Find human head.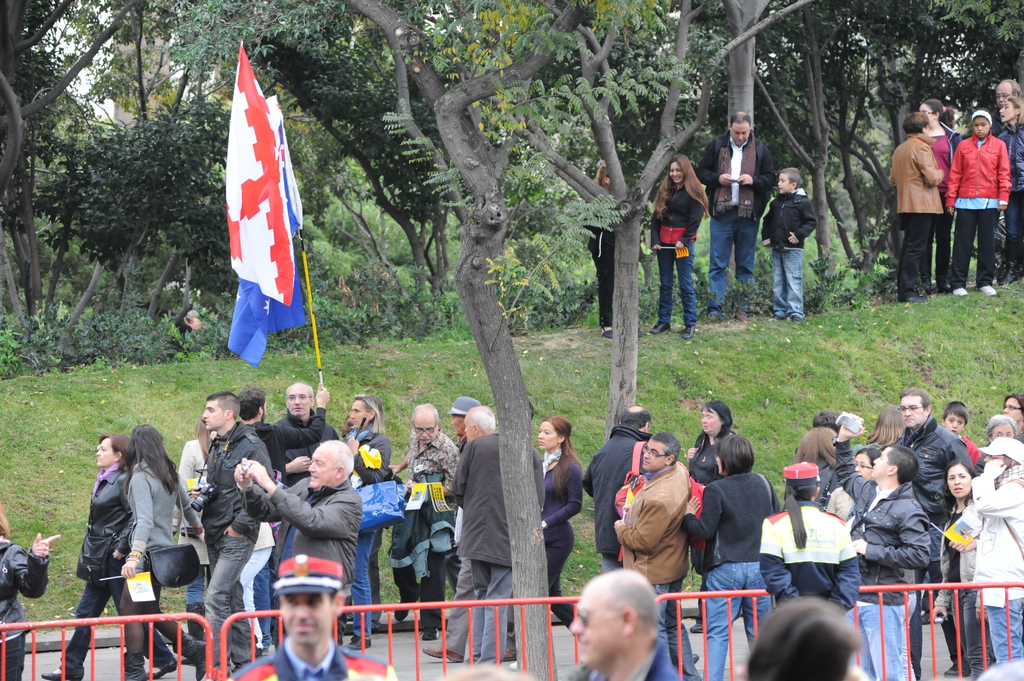
crop(202, 391, 243, 430).
